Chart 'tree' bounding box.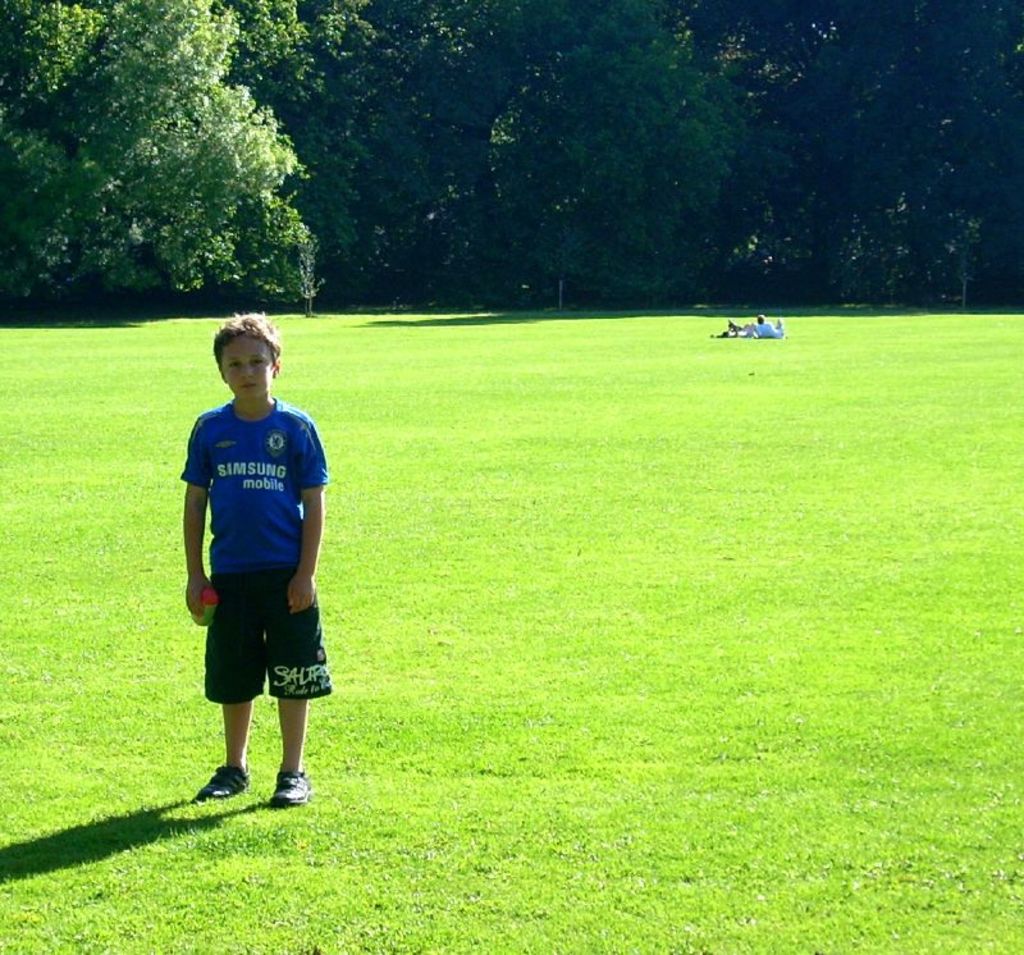
Charted: [x1=389, y1=0, x2=1023, y2=317].
